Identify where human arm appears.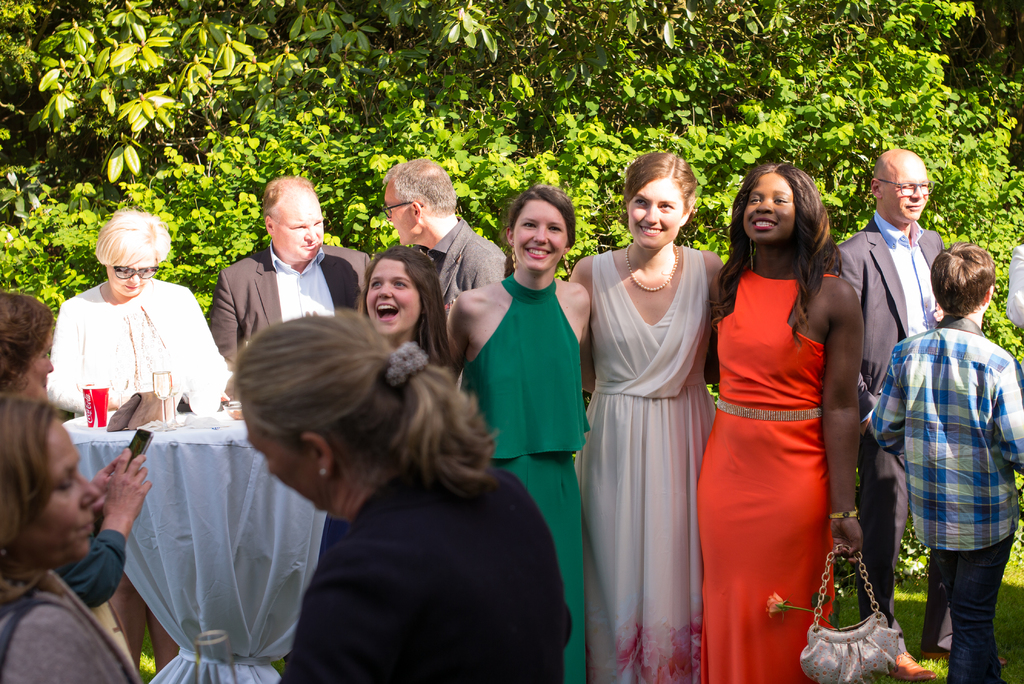
Appears at bbox=[207, 271, 247, 395].
